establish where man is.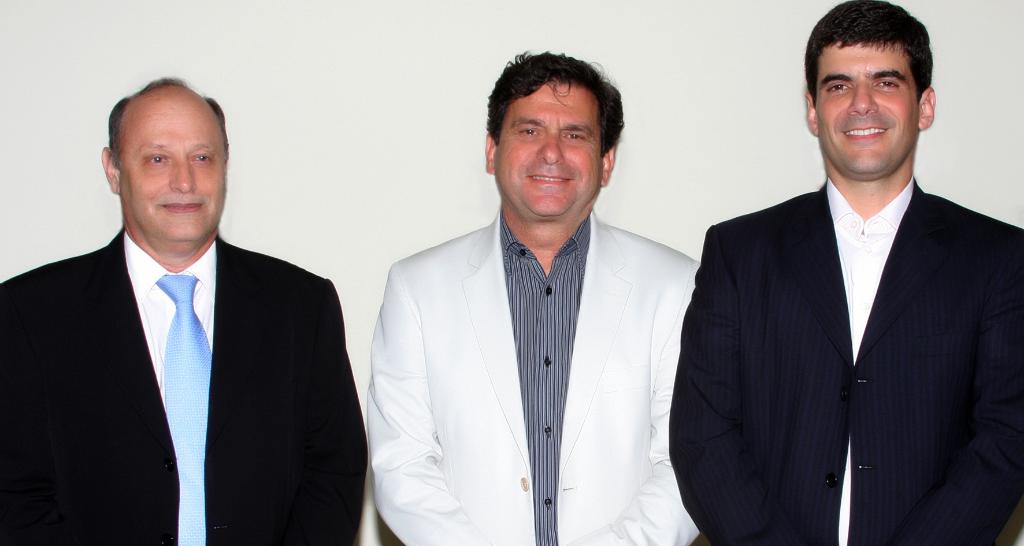
Established at x1=662, y1=0, x2=1023, y2=545.
